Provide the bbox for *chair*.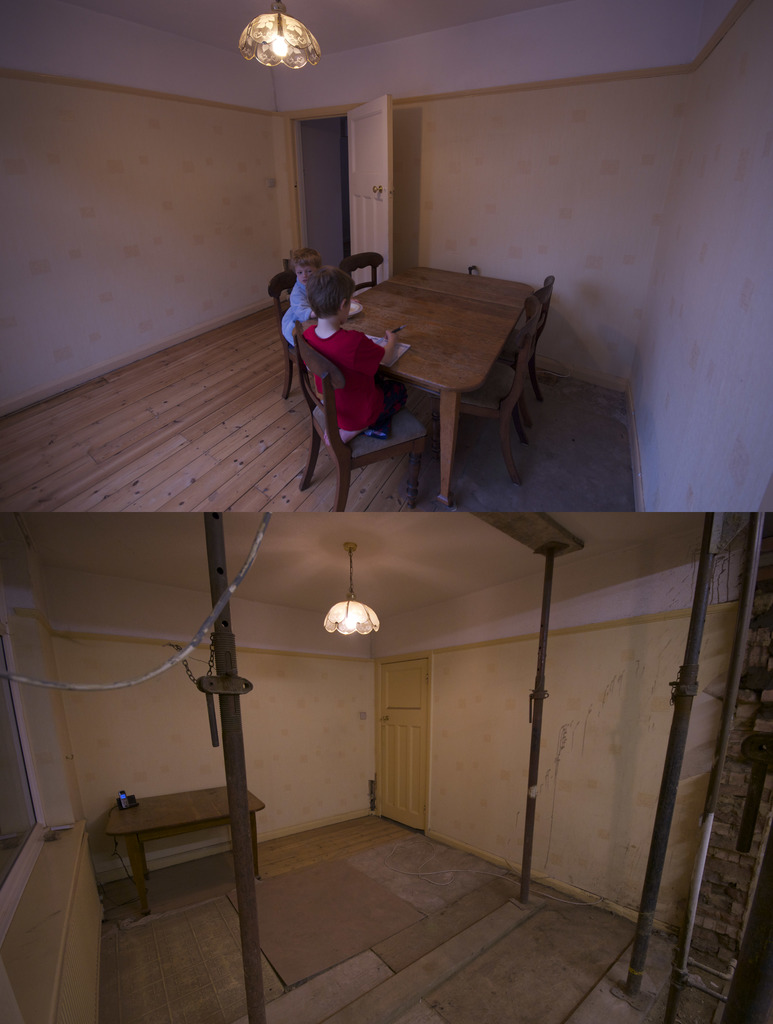
485/275/552/419.
